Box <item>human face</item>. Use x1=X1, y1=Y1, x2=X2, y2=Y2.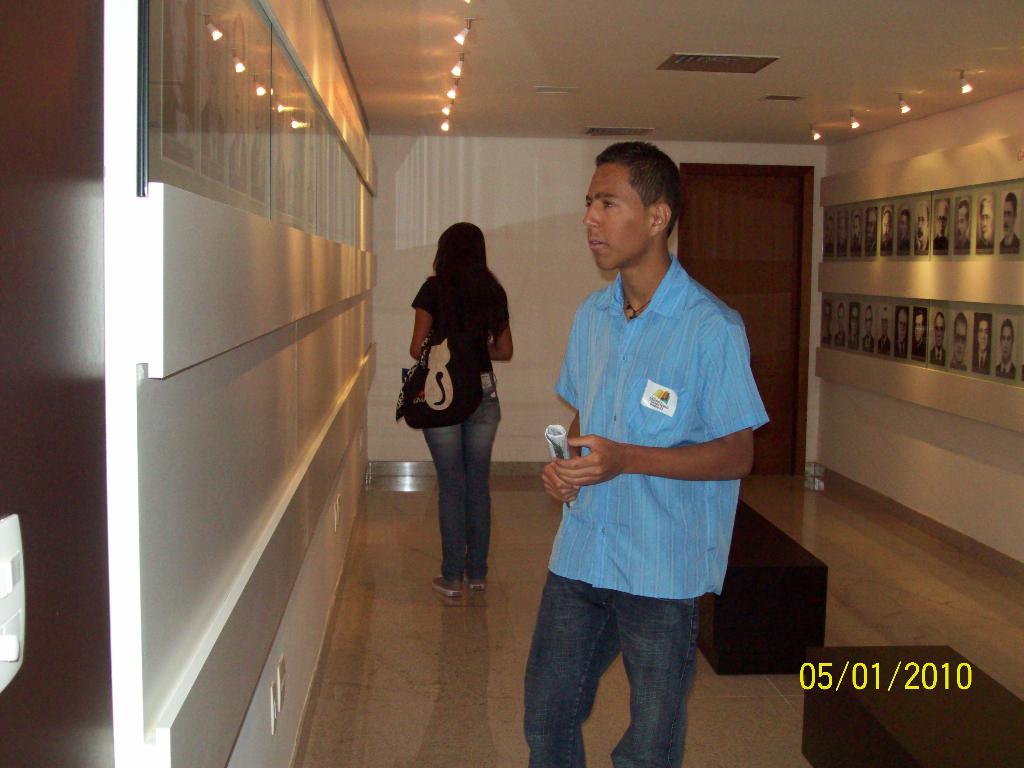
x1=979, y1=323, x2=991, y2=351.
